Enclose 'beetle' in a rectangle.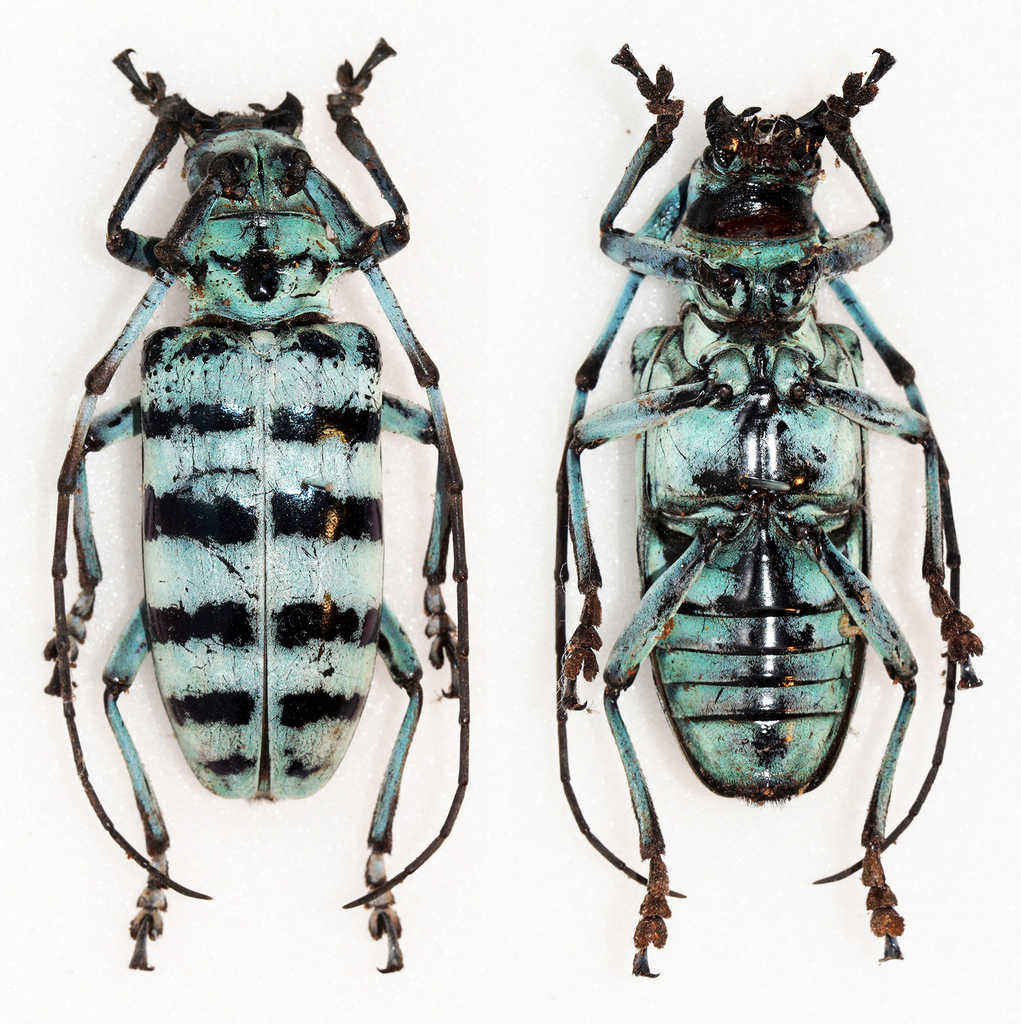
x1=641, y1=56, x2=969, y2=961.
